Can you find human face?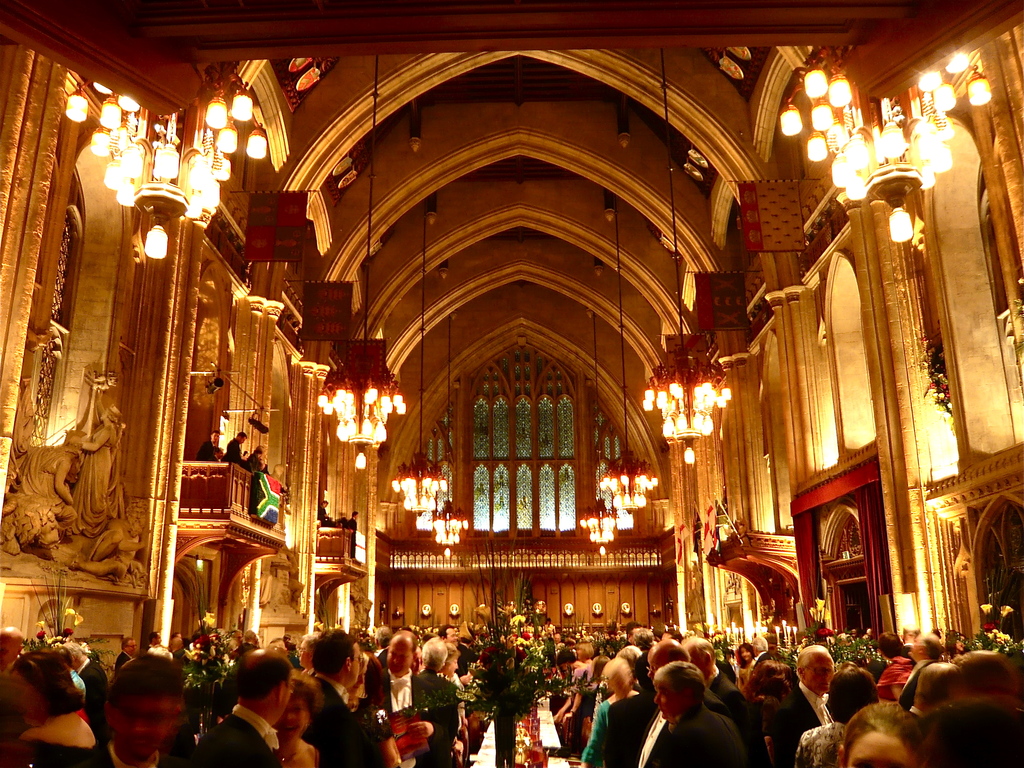
Yes, bounding box: crop(847, 733, 918, 767).
